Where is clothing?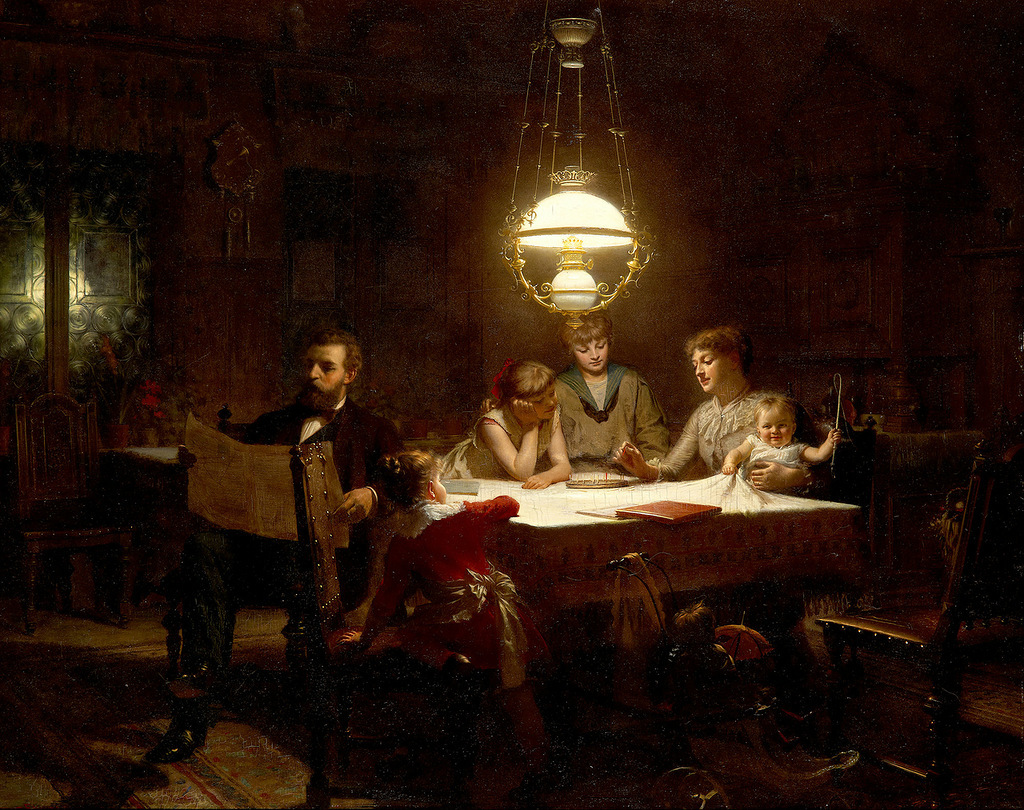
177/394/405/690.
